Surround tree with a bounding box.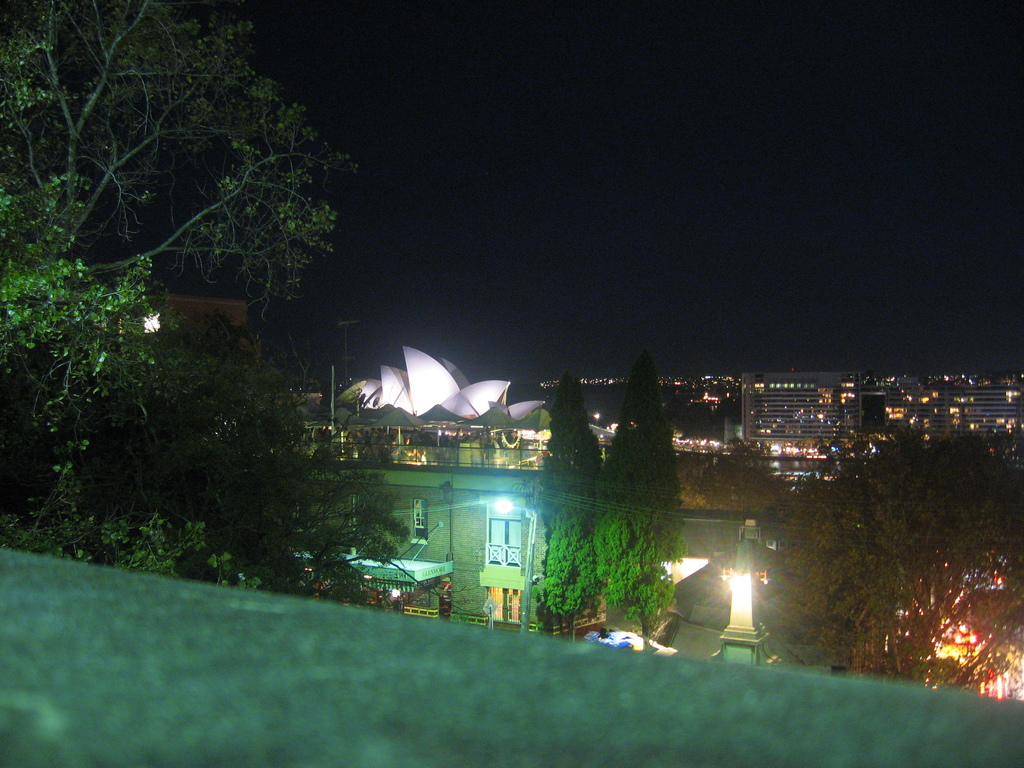
(left=0, top=0, right=406, bottom=605).
